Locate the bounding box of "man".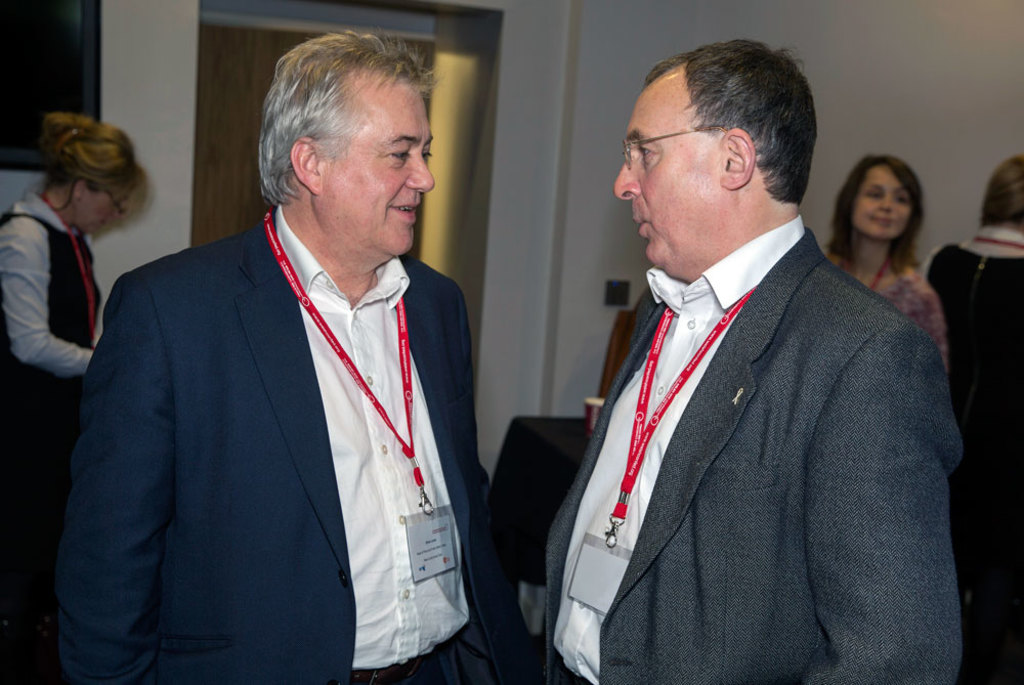
Bounding box: 50/36/513/684.
